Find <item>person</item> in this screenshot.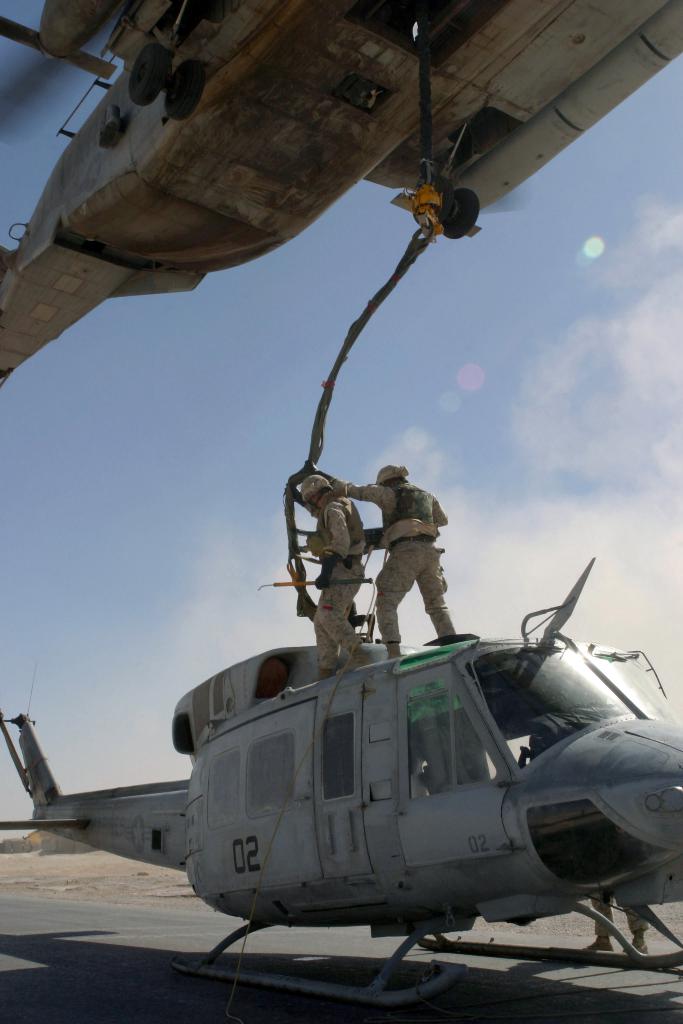
The bounding box for <item>person</item> is <box>296,476,378,684</box>.
